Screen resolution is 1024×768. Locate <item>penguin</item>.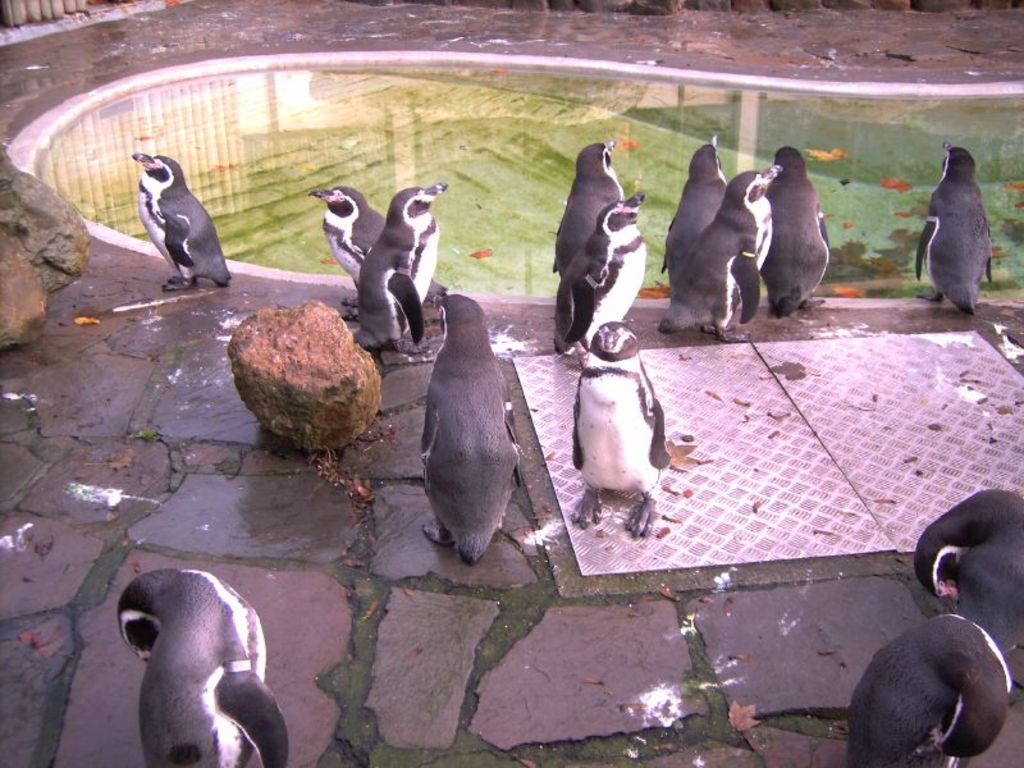
(550,136,623,276).
